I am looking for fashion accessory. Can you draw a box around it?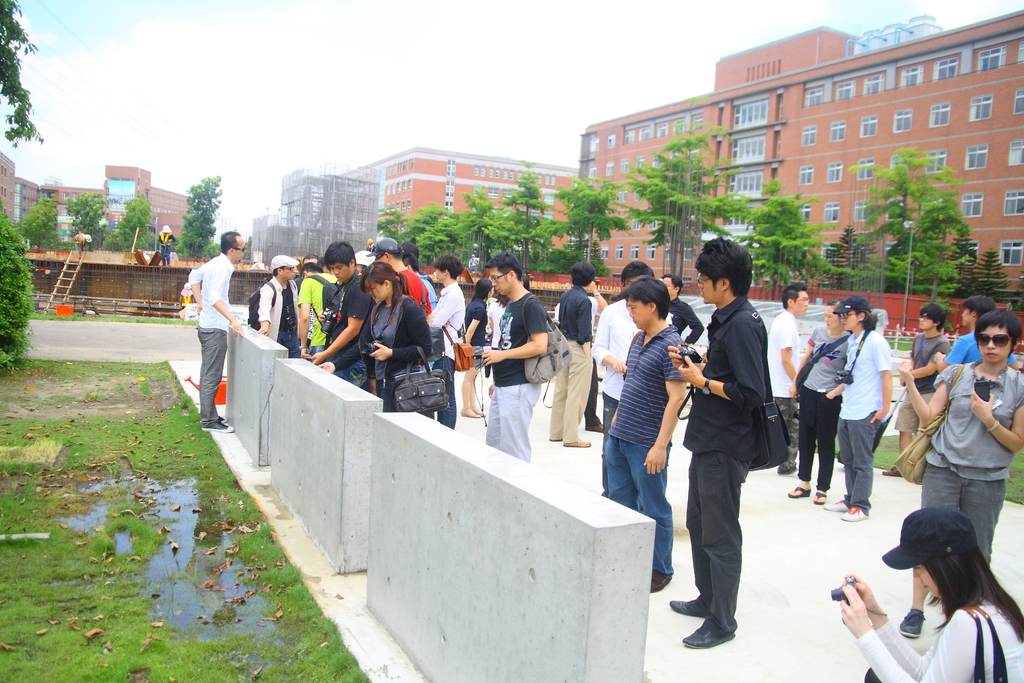
Sure, the bounding box is <box>902,365,909,370</box>.
